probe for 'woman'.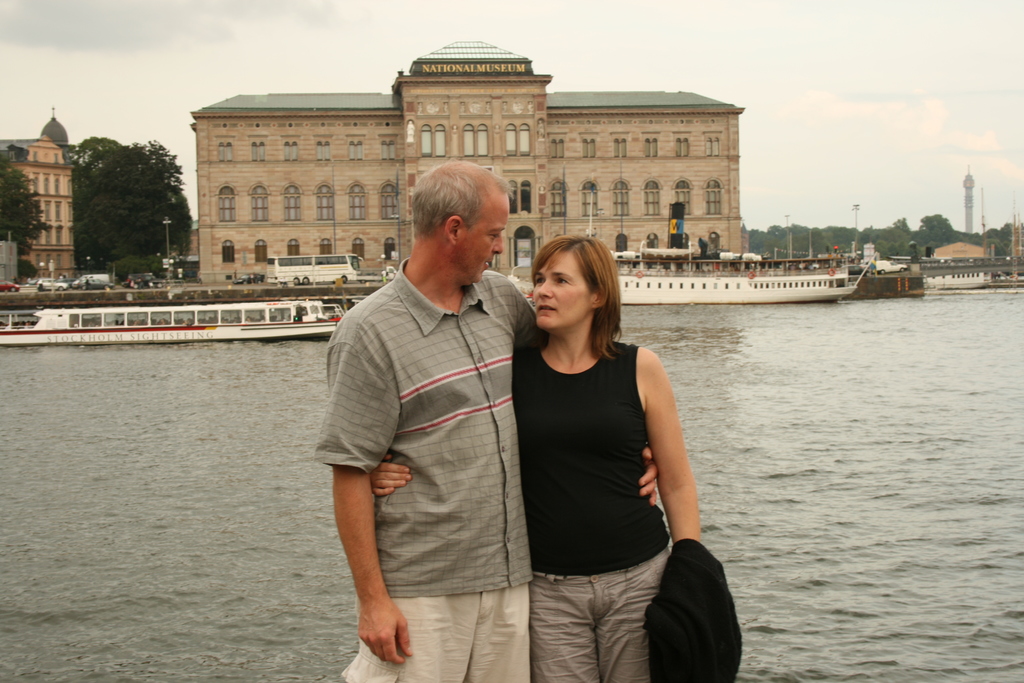
Probe result: [left=365, top=234, right=701, bottom=682].
